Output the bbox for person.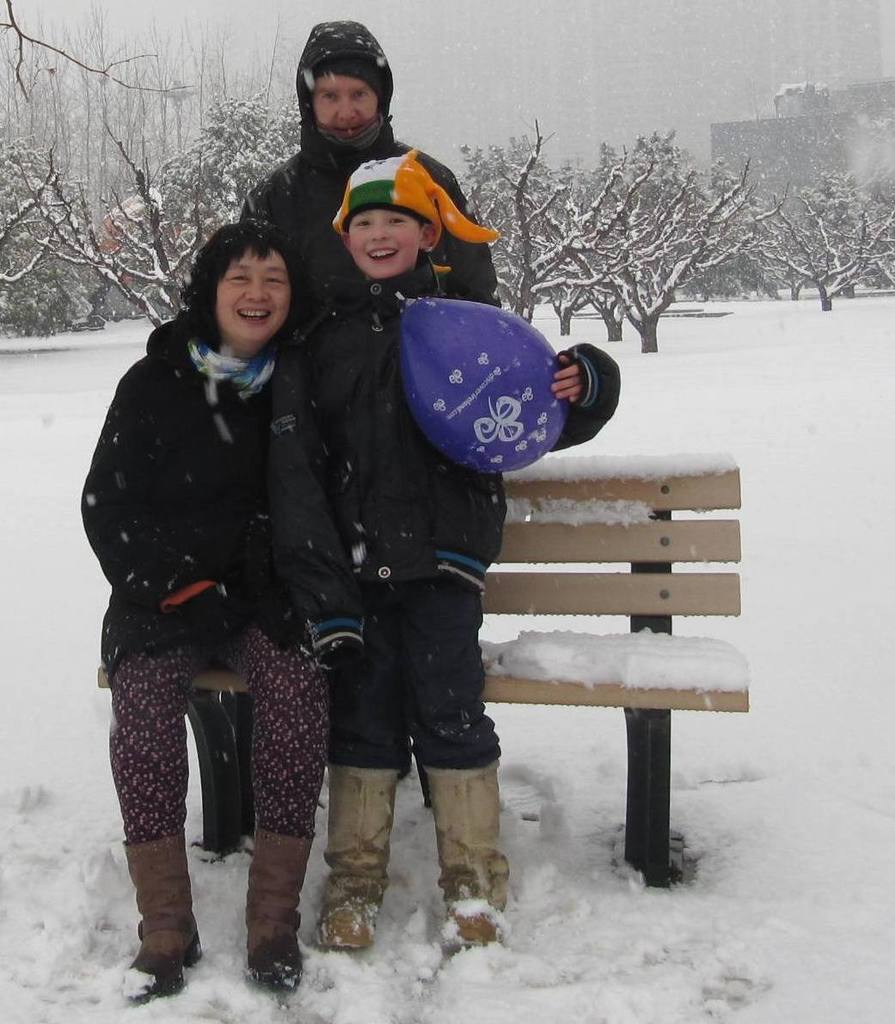
region(74, 208, 362, 1001).
